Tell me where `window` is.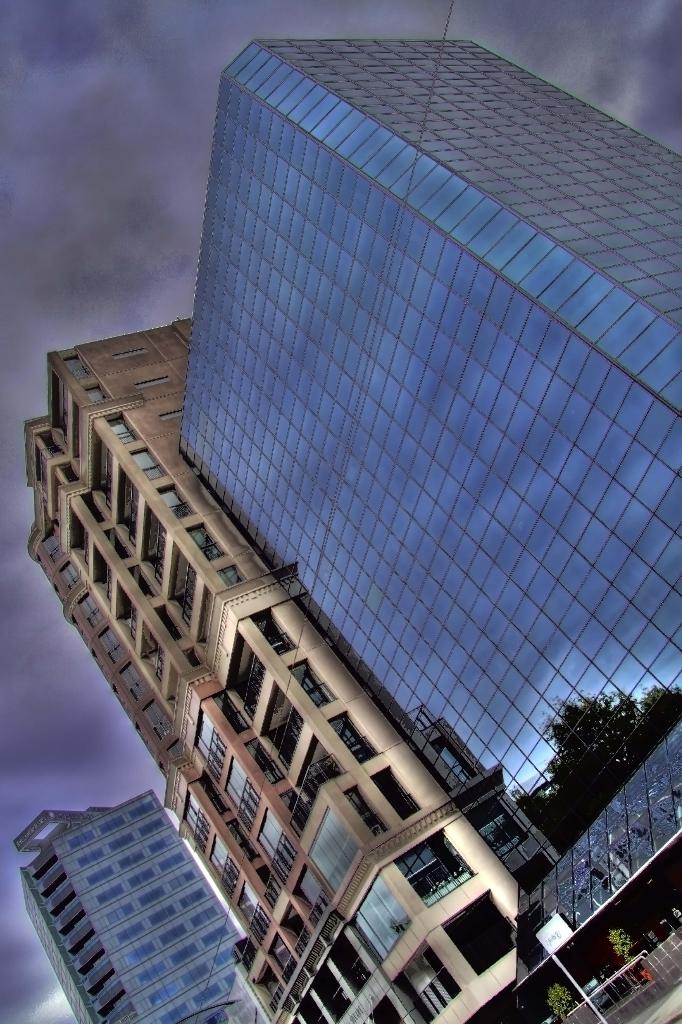
`window` is at (254,609,288,655).
